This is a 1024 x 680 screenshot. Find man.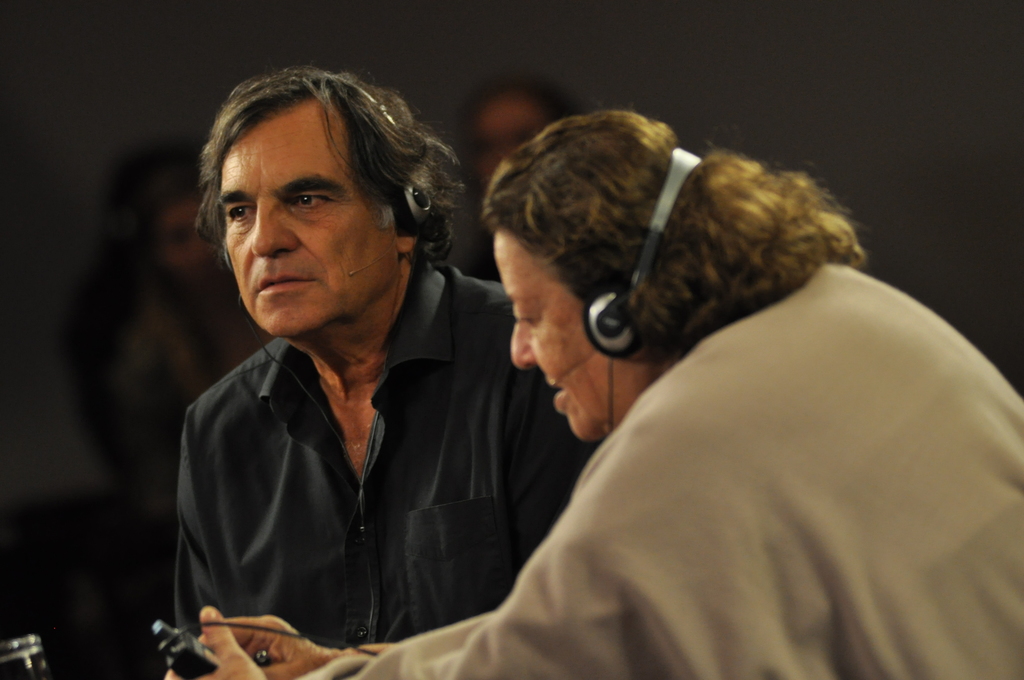
Bounding box: left=138, top=73, right=692, bottom=676.
